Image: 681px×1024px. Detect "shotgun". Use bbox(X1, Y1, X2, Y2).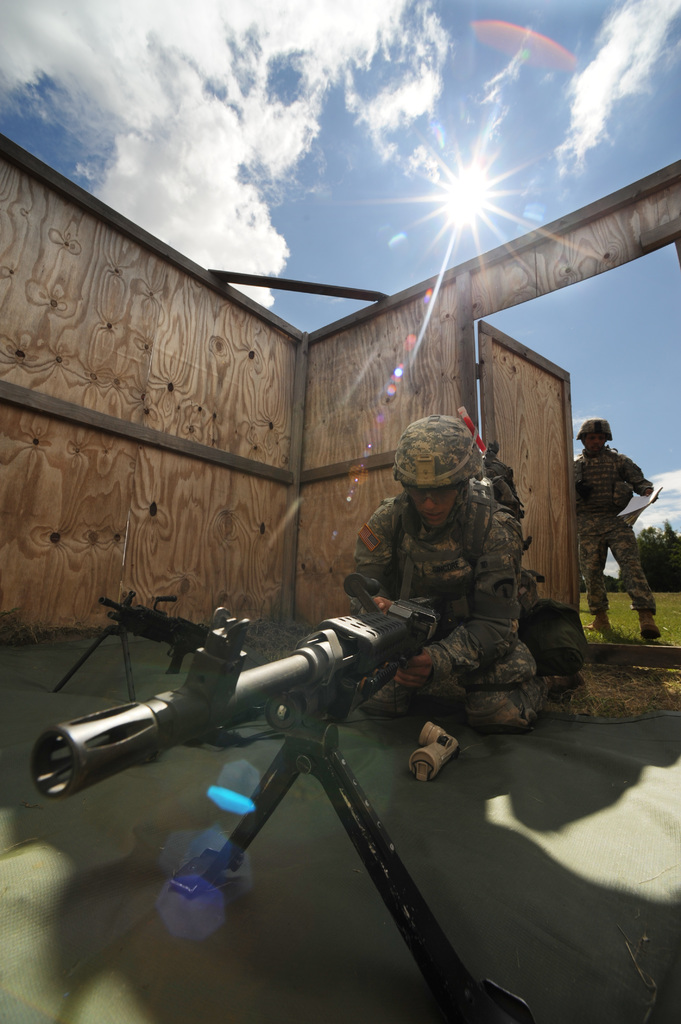
bbox(24, 598, 532, 1020).
